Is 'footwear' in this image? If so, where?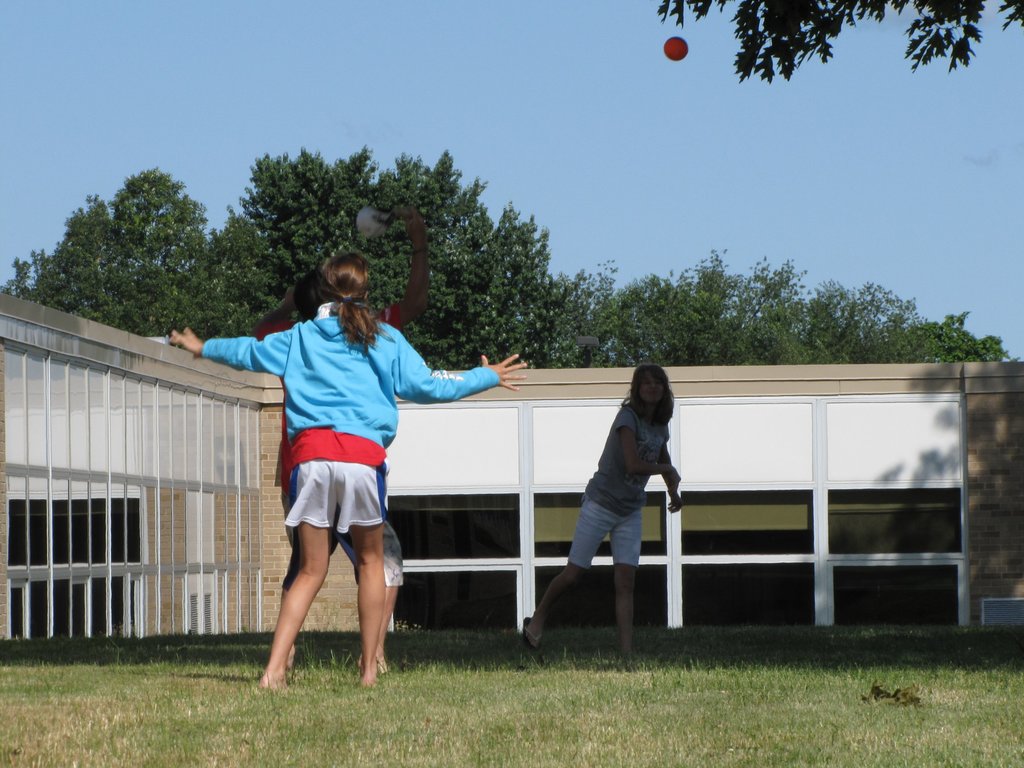
Yes, at (left=521, top=612, right=542, bottom=656).
